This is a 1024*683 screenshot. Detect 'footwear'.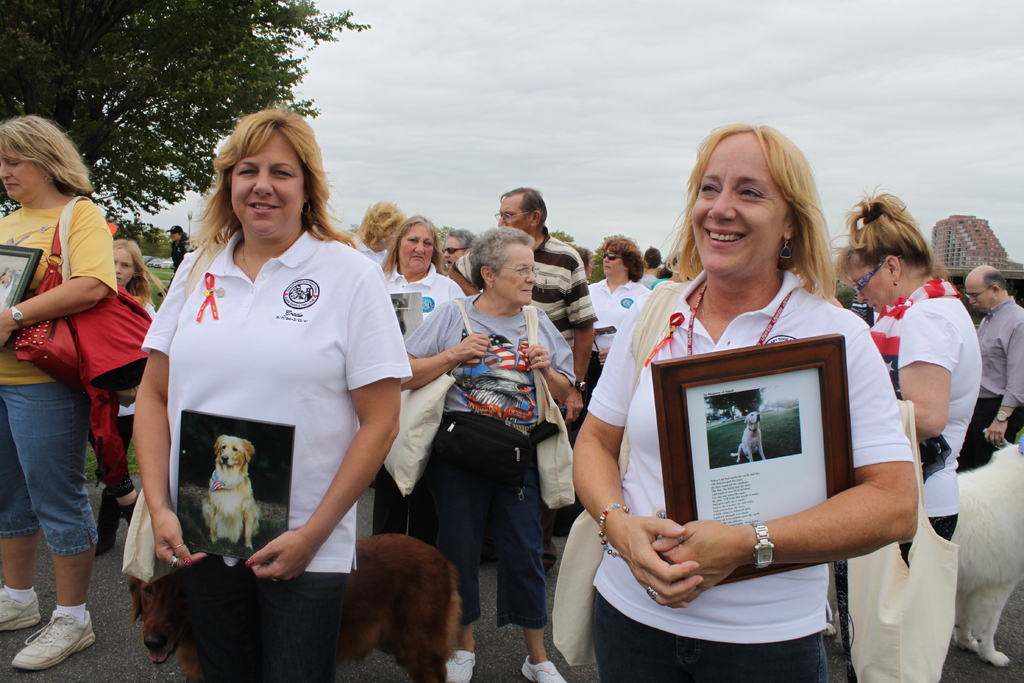
detection(514, 652, 566, 682).
